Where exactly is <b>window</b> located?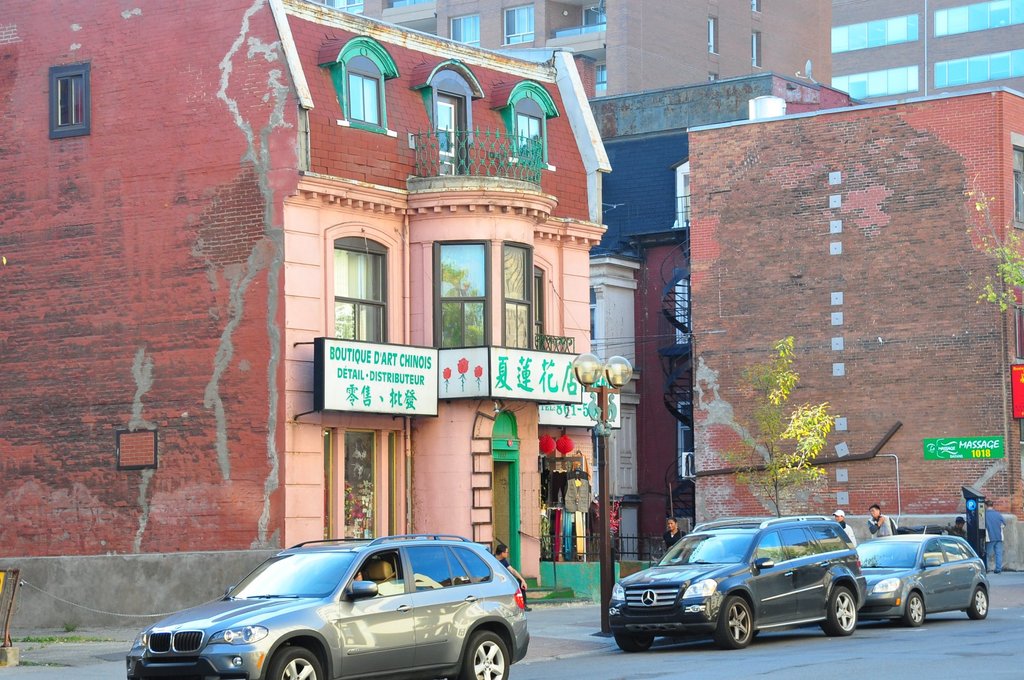
Its bounding box is Rect(324, 0, 360, 14).
